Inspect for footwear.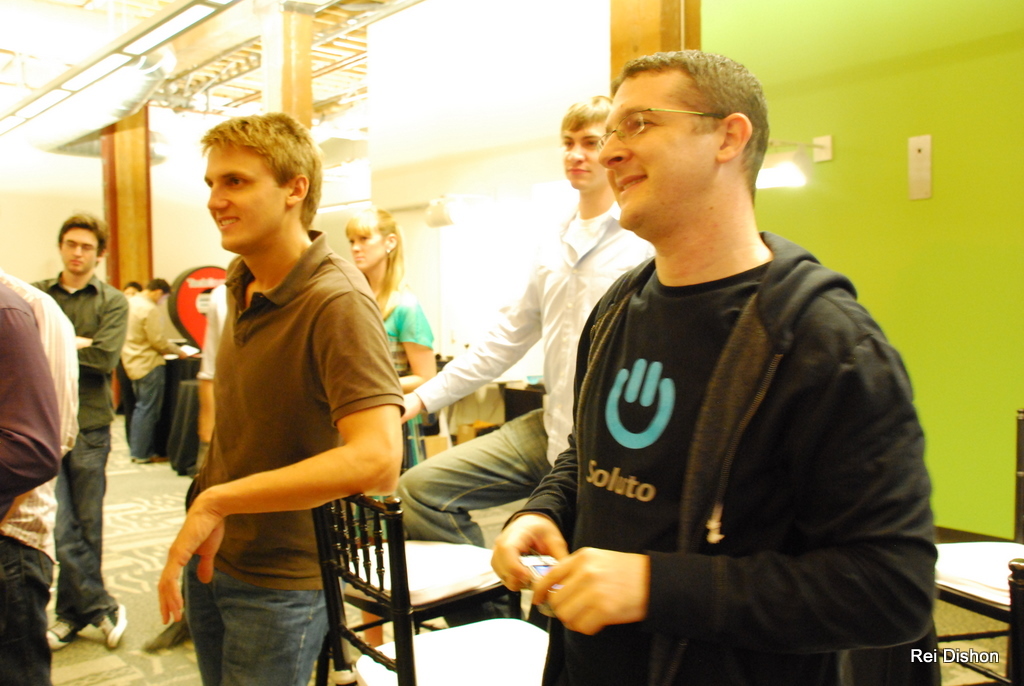
Inspection: {"x1": 95, "y1": 603, "x2": 128, "y2": 649}.
